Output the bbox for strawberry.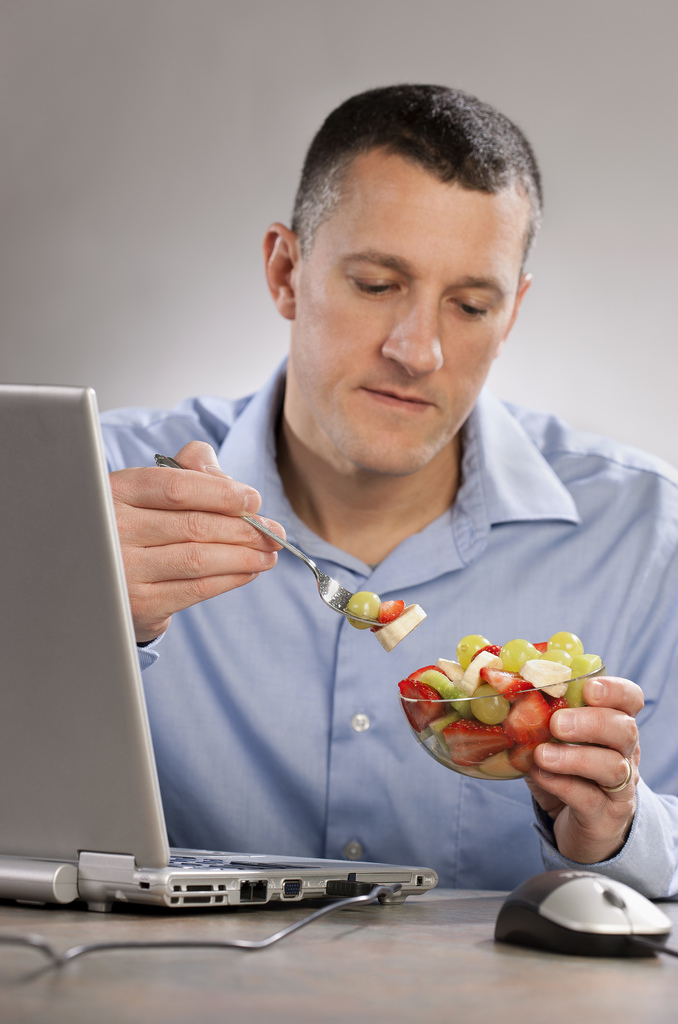
[473,642,501,661].
